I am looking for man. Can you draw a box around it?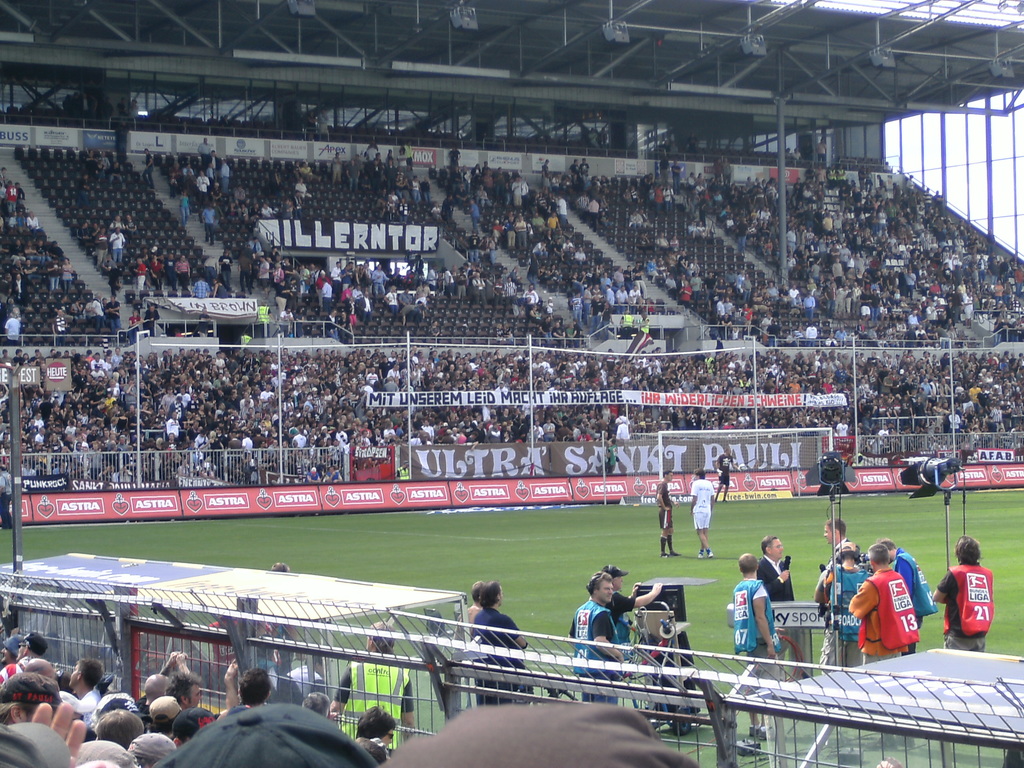
Sure, the bounding box is [x1=318, y1=109, x2=329, y2=134].
